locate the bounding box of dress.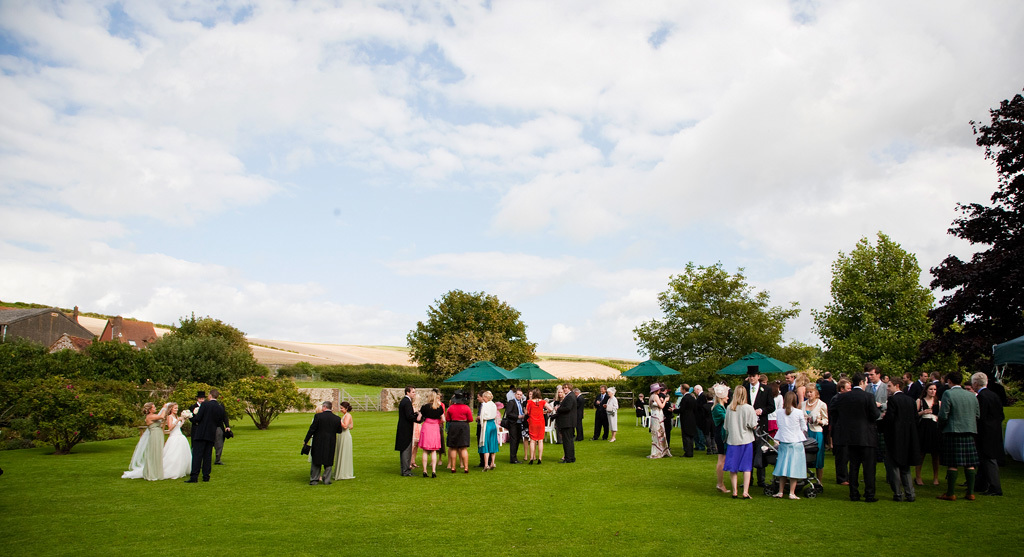
Bounding box: {"left": 917, "top": 398, "right": 938, "bottom": 454}.
